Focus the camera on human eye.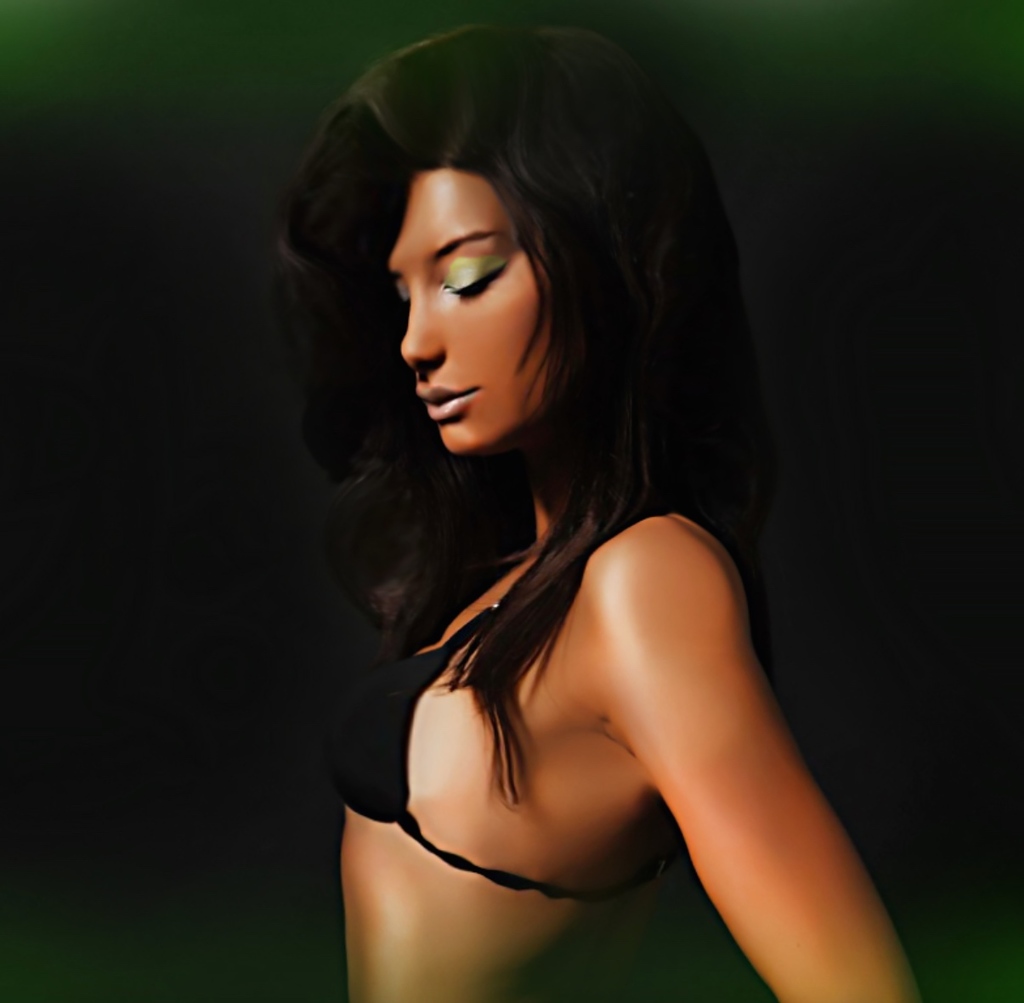
Focus region: locate(442, 264, 505, 290).
